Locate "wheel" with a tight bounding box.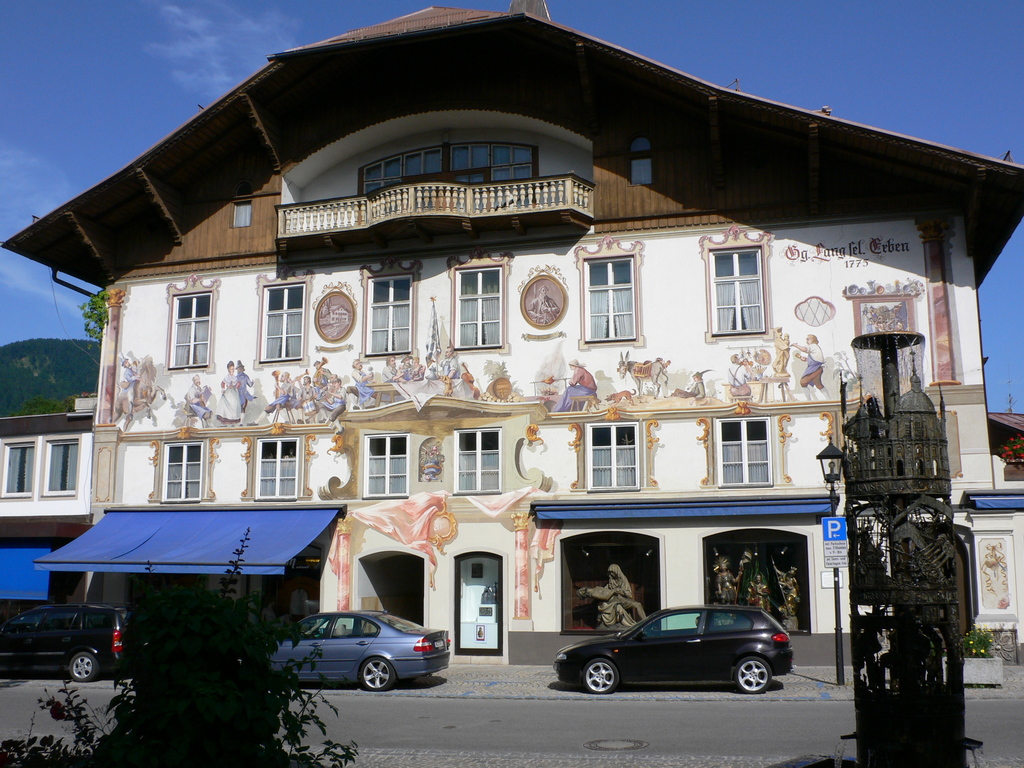
[361, 660, 397, 691].
